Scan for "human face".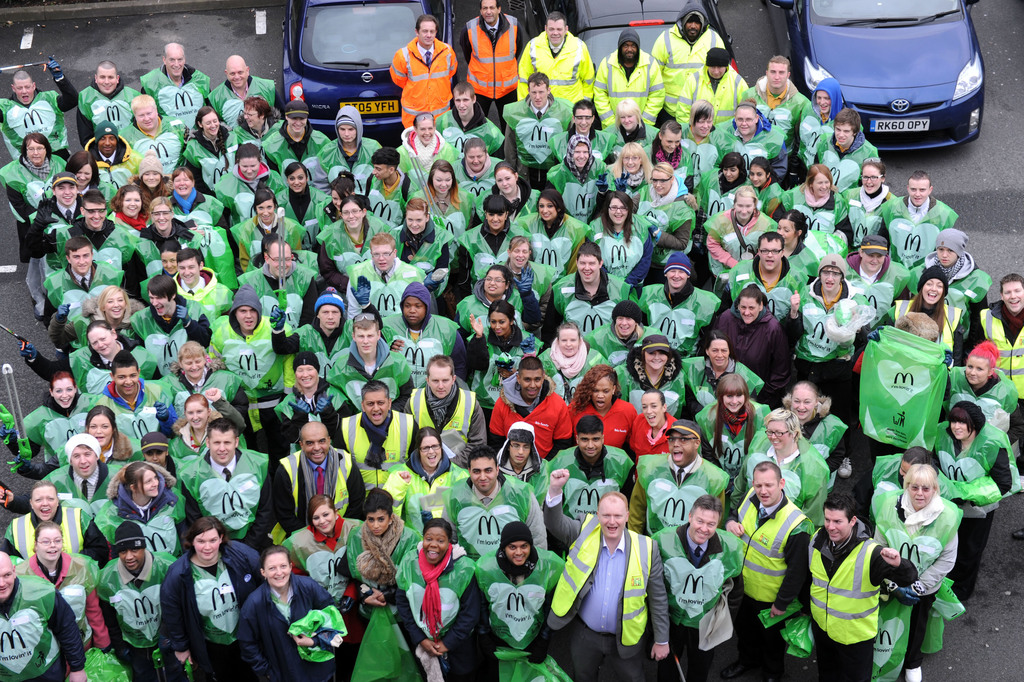
Scan result: <region>417, 121, 434, 145</region>.
